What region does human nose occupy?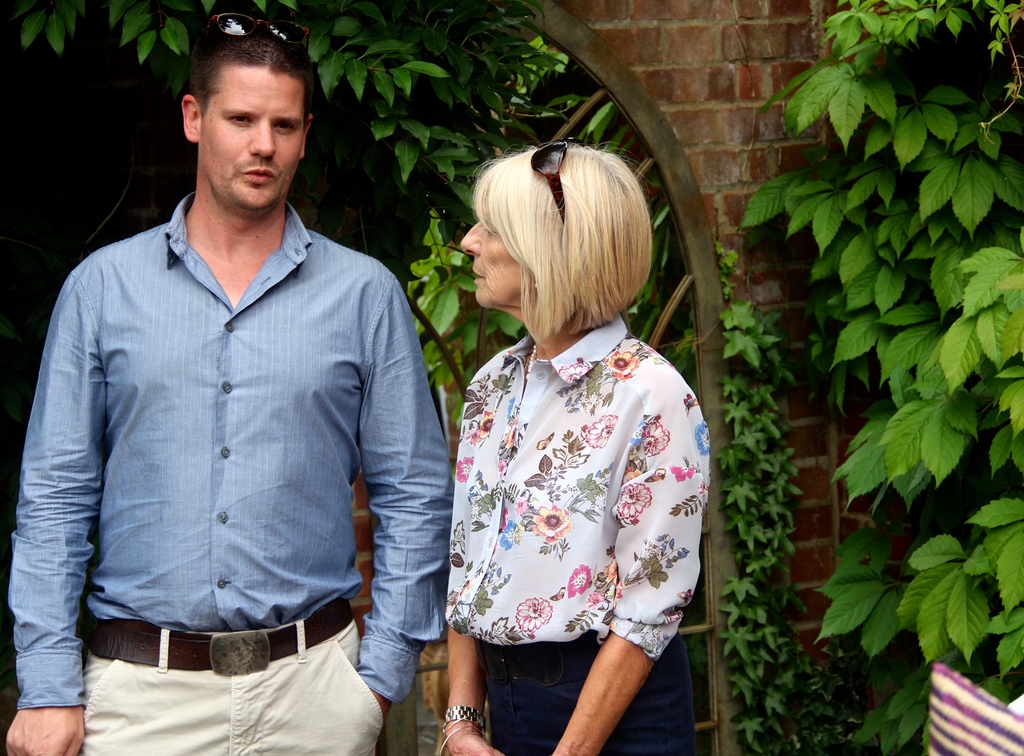
{"x1": 461, "y1": 220, "x2": 483, "y2": 252}.
